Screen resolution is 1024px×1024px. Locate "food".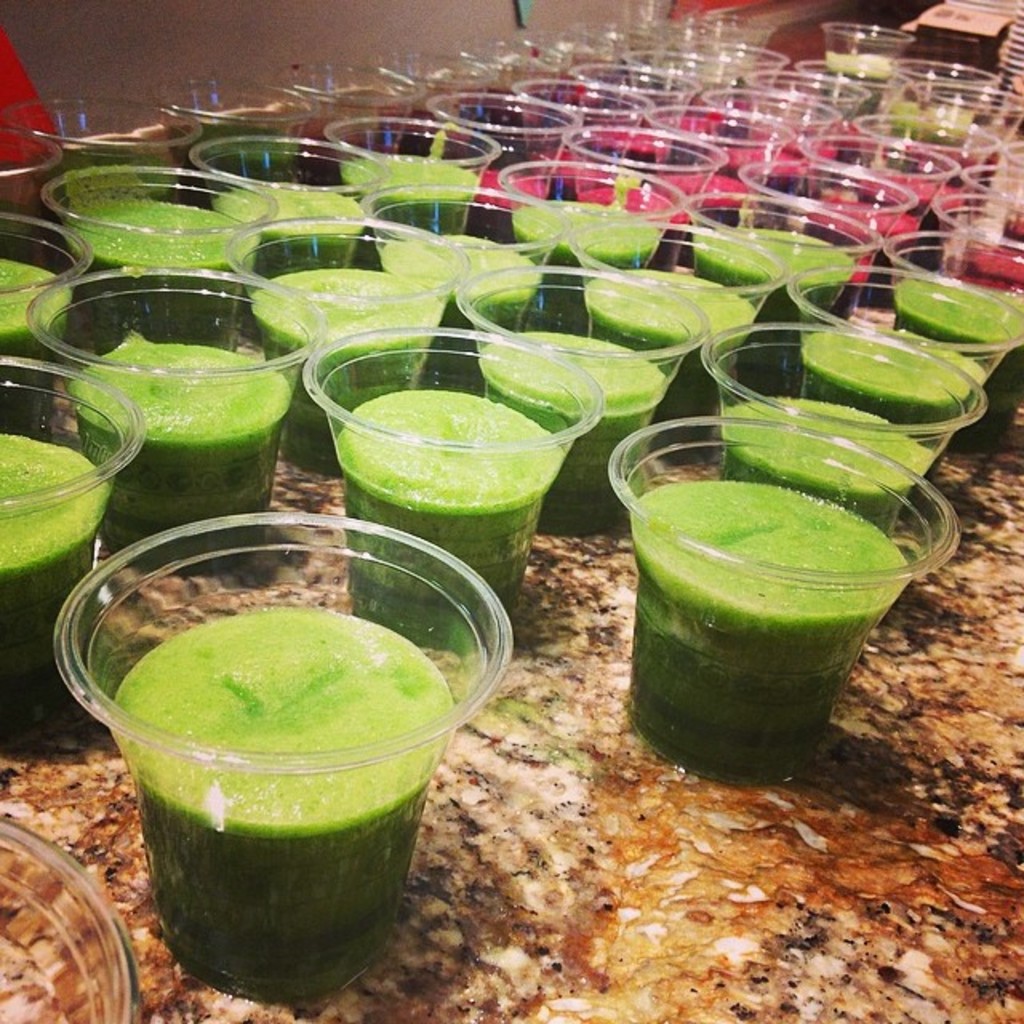
box=[512, 203, 656, 272].
